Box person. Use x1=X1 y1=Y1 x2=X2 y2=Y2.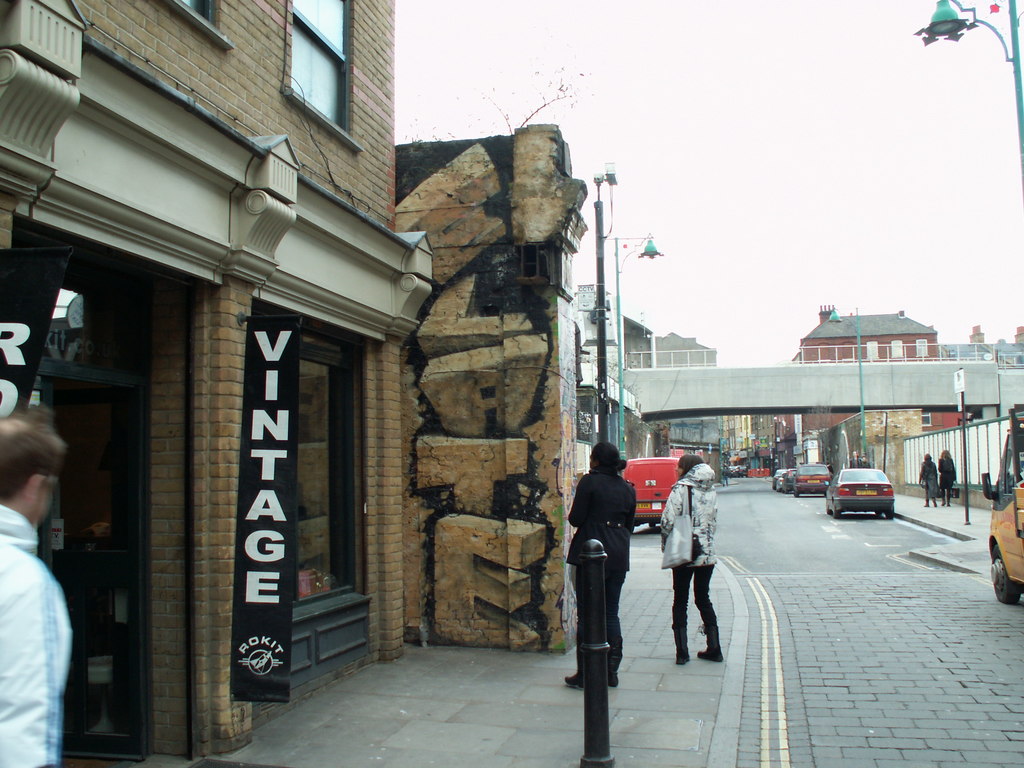
x1=659 y1=454 x2=724 y2=666.
